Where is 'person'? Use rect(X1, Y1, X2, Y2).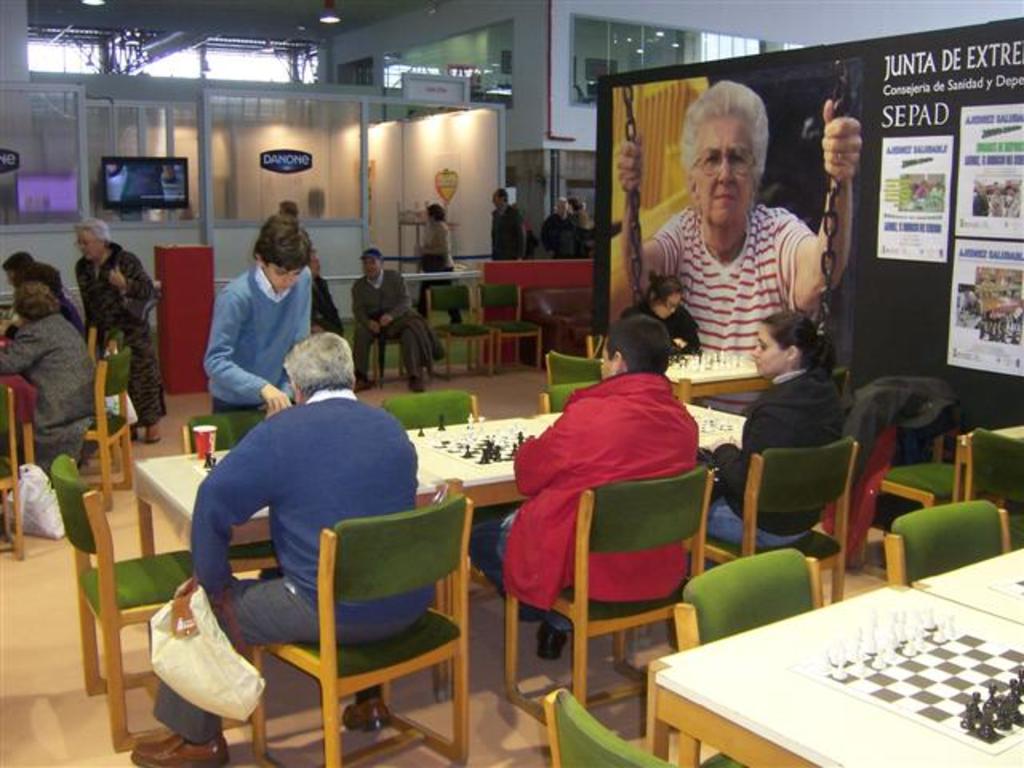
rect(418, 202, 445, 280).
